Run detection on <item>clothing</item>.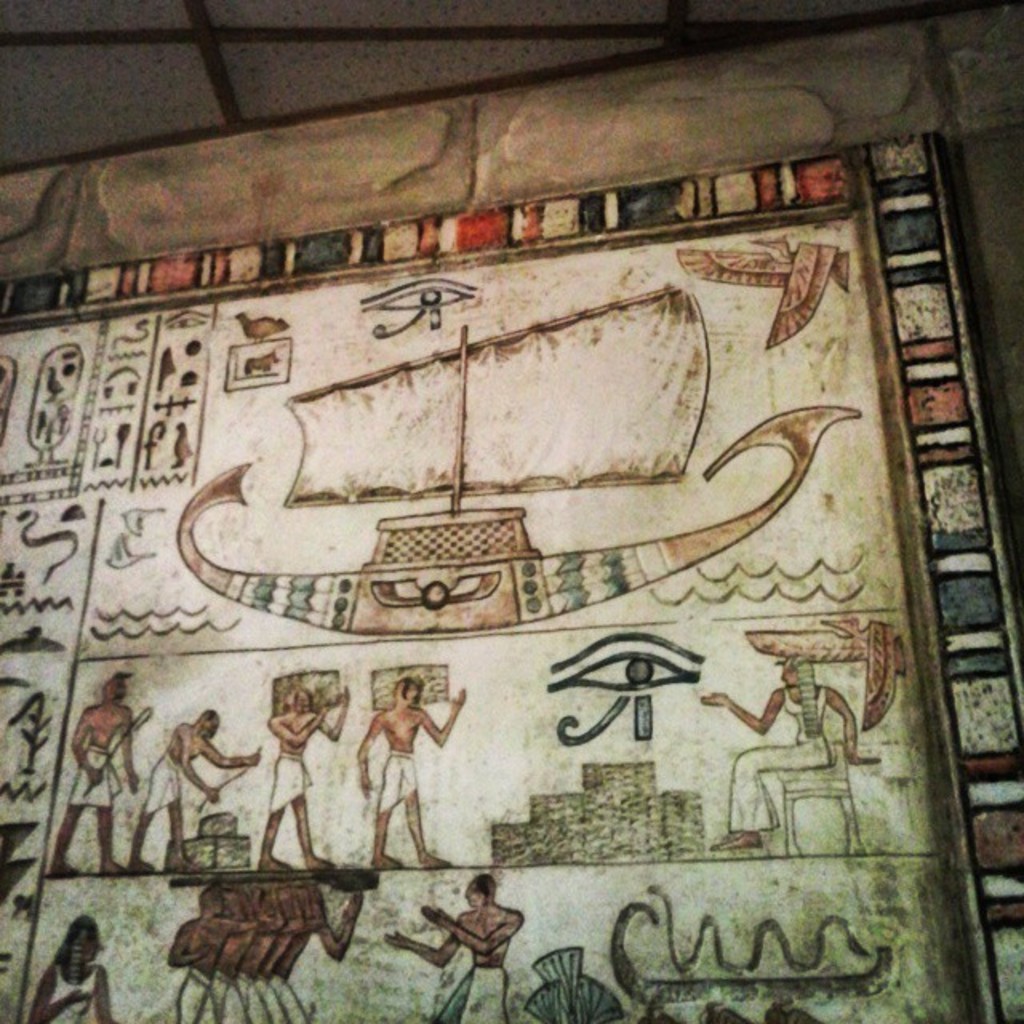
Result: (382,747,427,822).
